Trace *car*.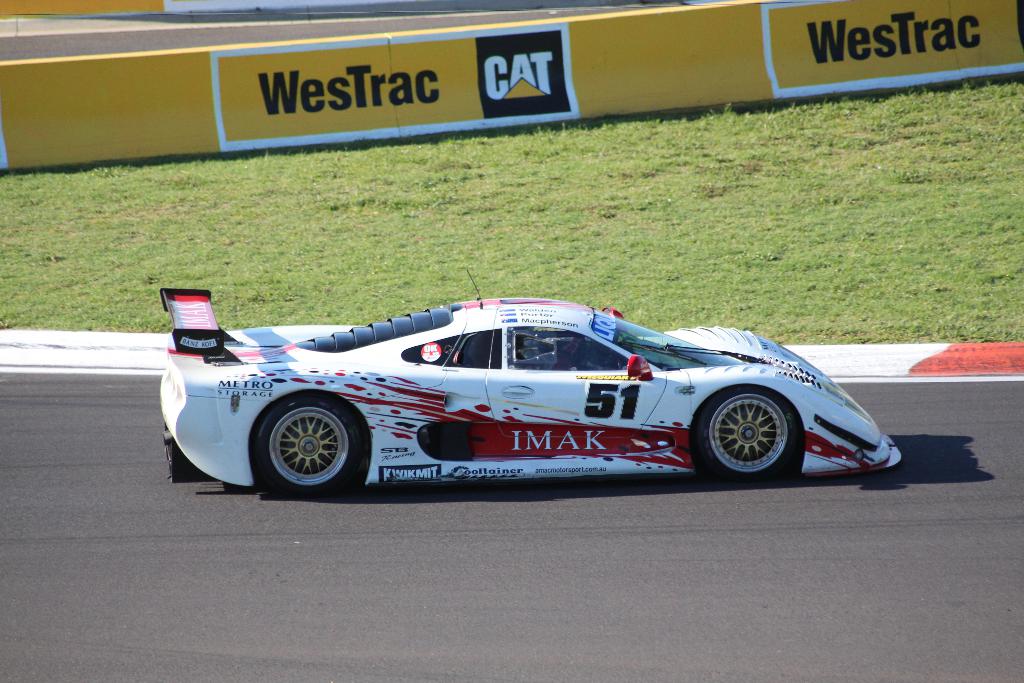
Traced to box(156, 293, 908, 499).
